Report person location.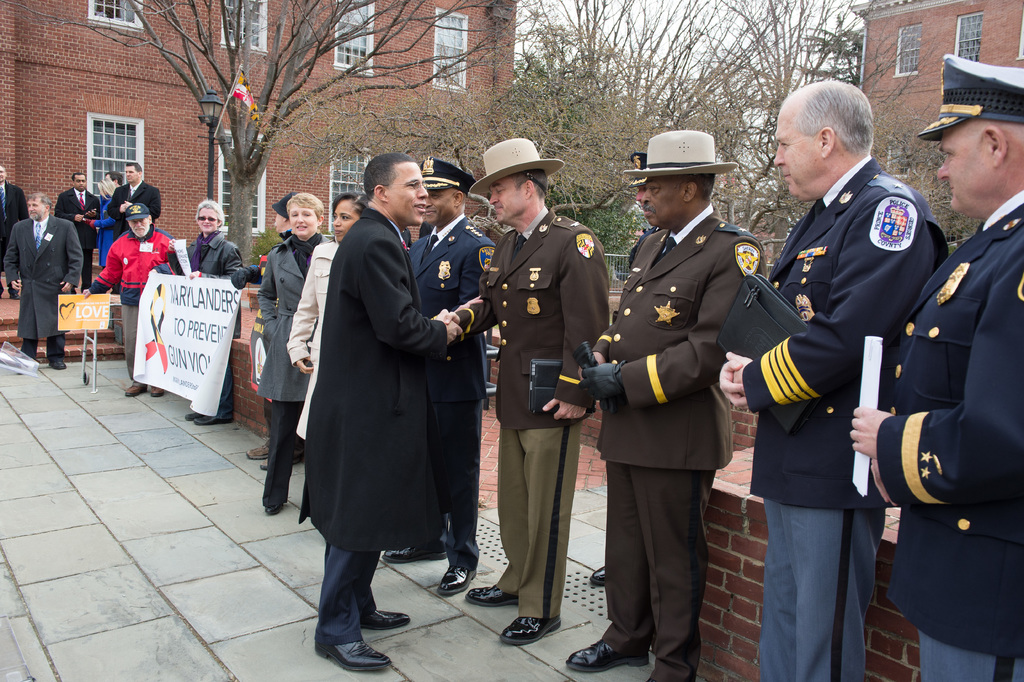
Report: pyautogui.locateOnScreen(0, 160, 29, 300).
